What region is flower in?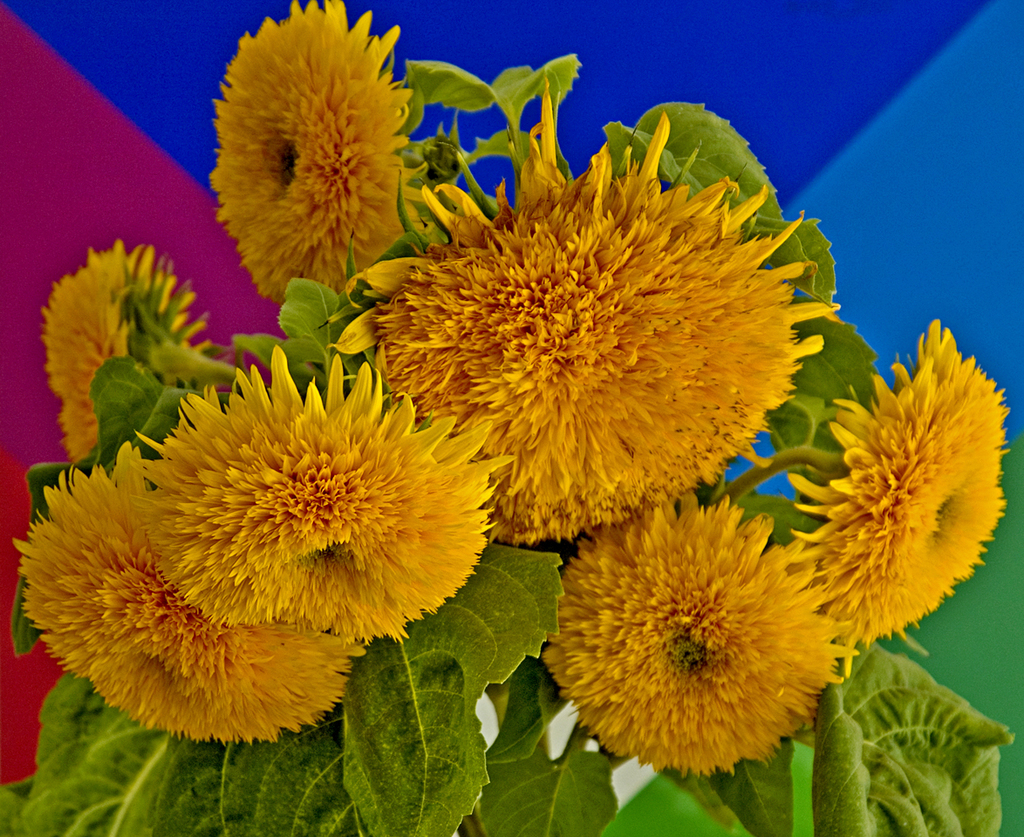
bbox(331, 68, 837, 534).
